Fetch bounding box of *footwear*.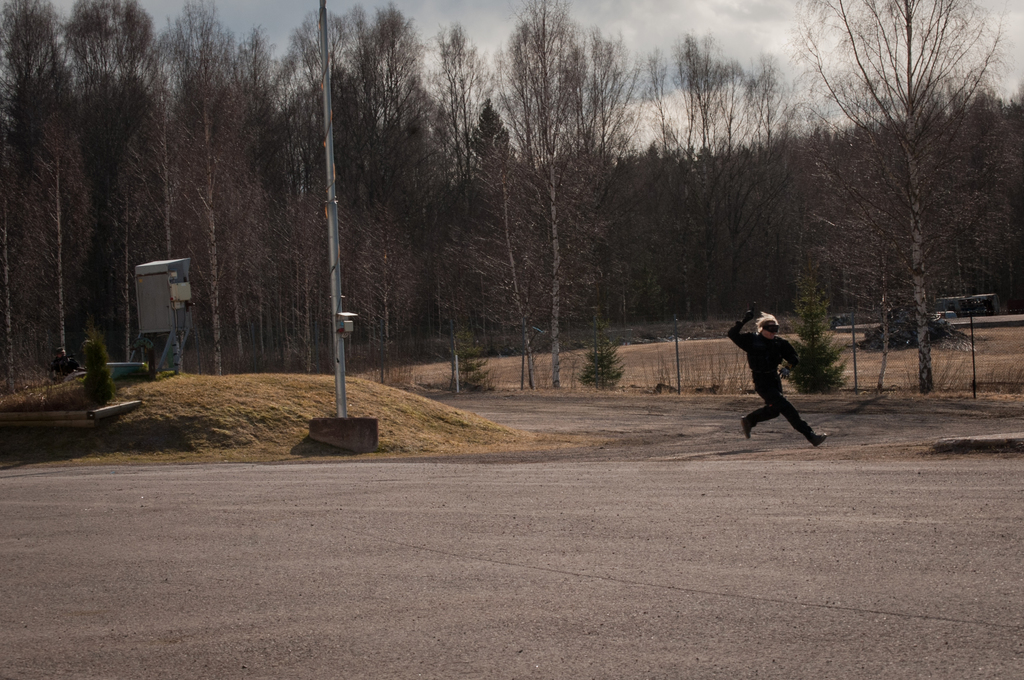
Bbox: box(813, 431, 826, 447).
